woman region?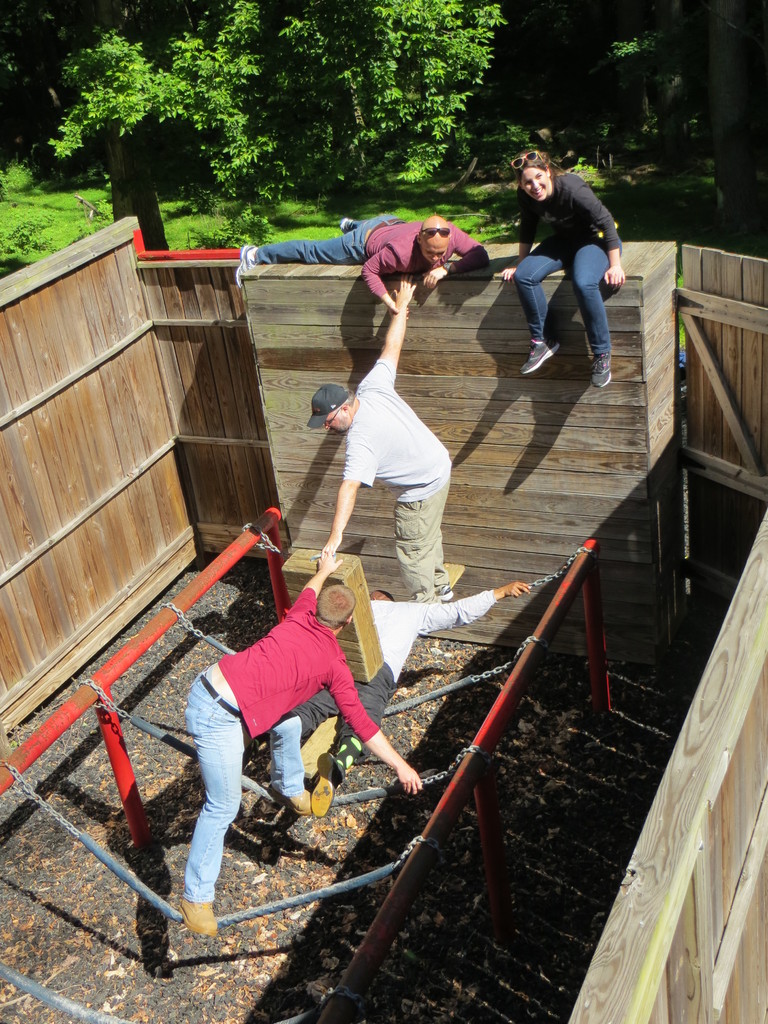
[502,131,632,377]
